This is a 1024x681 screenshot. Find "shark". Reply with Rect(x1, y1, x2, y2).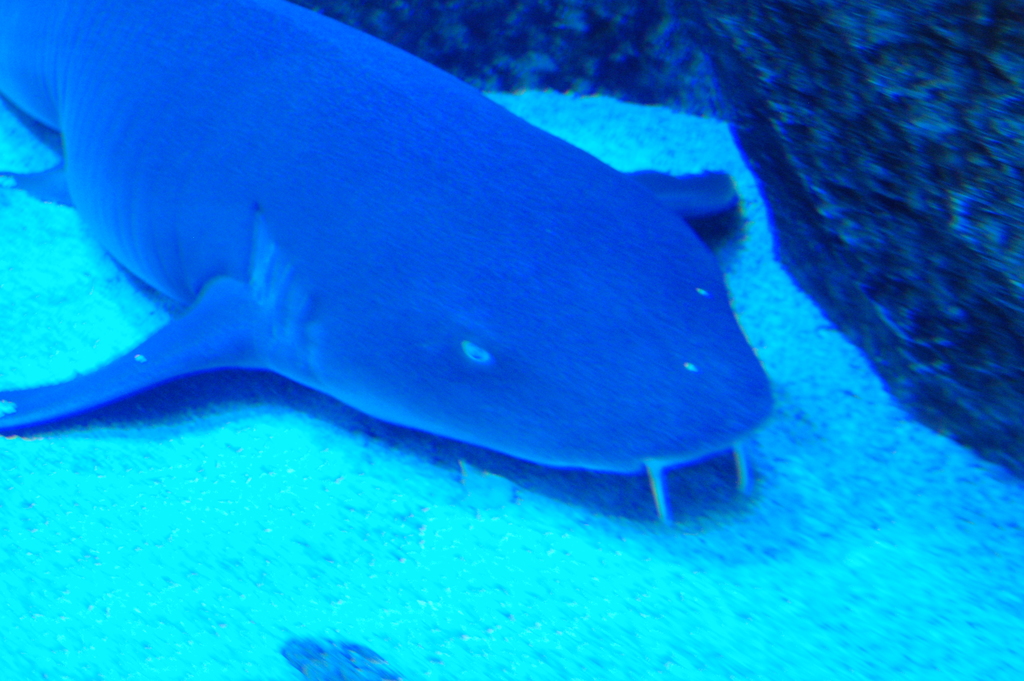
Rect(0, 2, 769, 519).
